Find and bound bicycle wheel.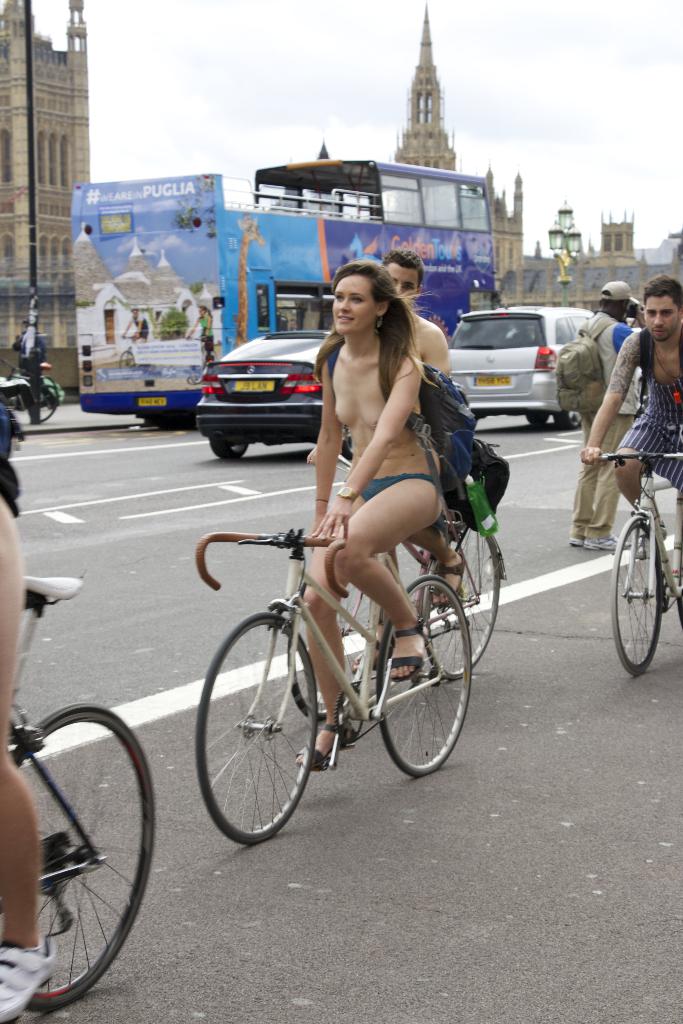
Bound: (415, 518, 504, 676).
